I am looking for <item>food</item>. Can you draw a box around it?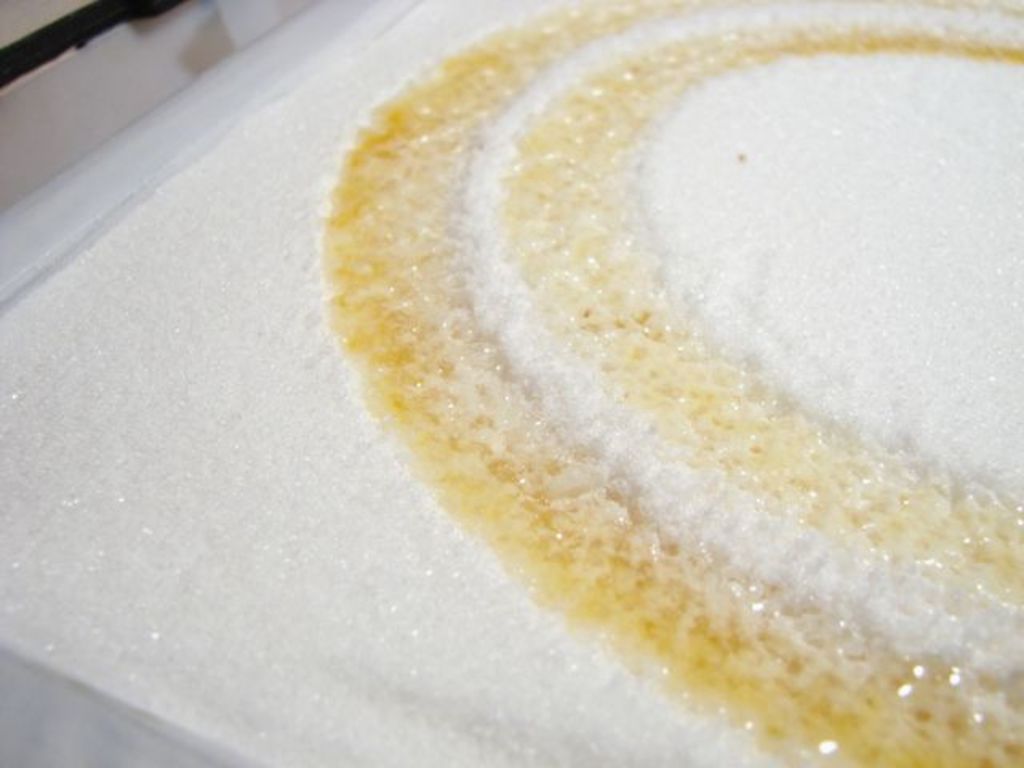
Sure, the bounding box is {"x1": 0, "y1": 0, "x2": 1022, "y2": 766}.
